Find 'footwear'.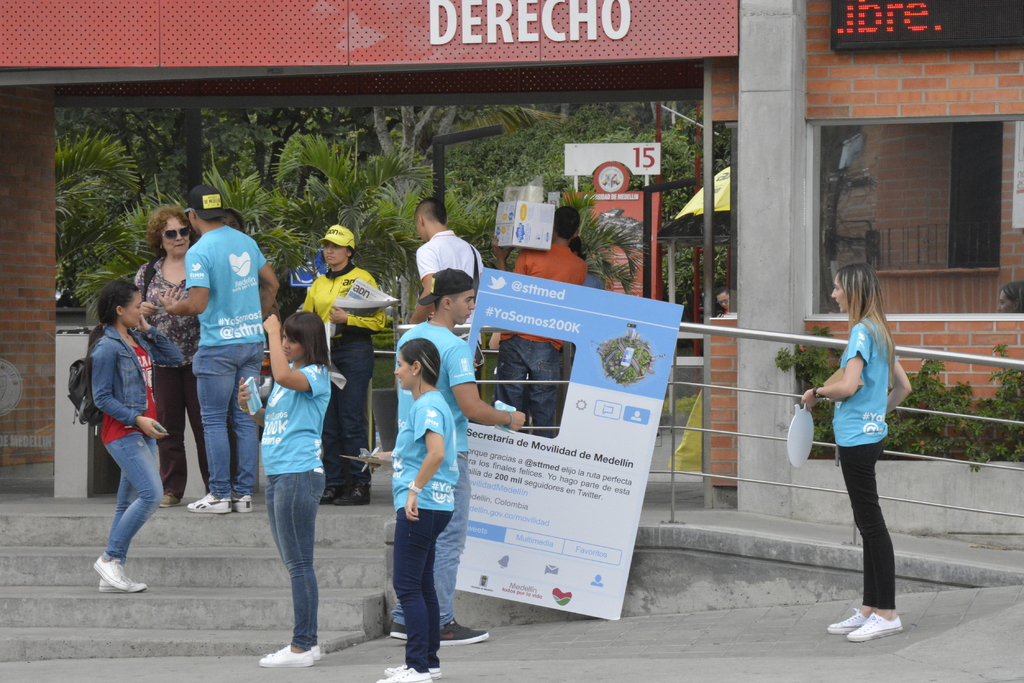
316:641:323:664.
